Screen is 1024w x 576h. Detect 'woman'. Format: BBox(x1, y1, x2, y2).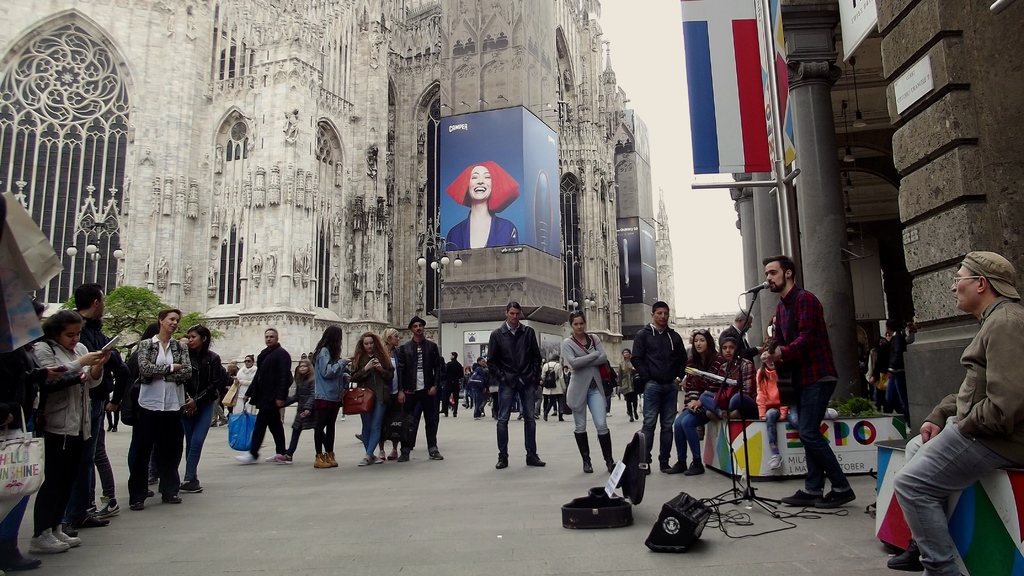
BBox(230, 353, 257, 412).
